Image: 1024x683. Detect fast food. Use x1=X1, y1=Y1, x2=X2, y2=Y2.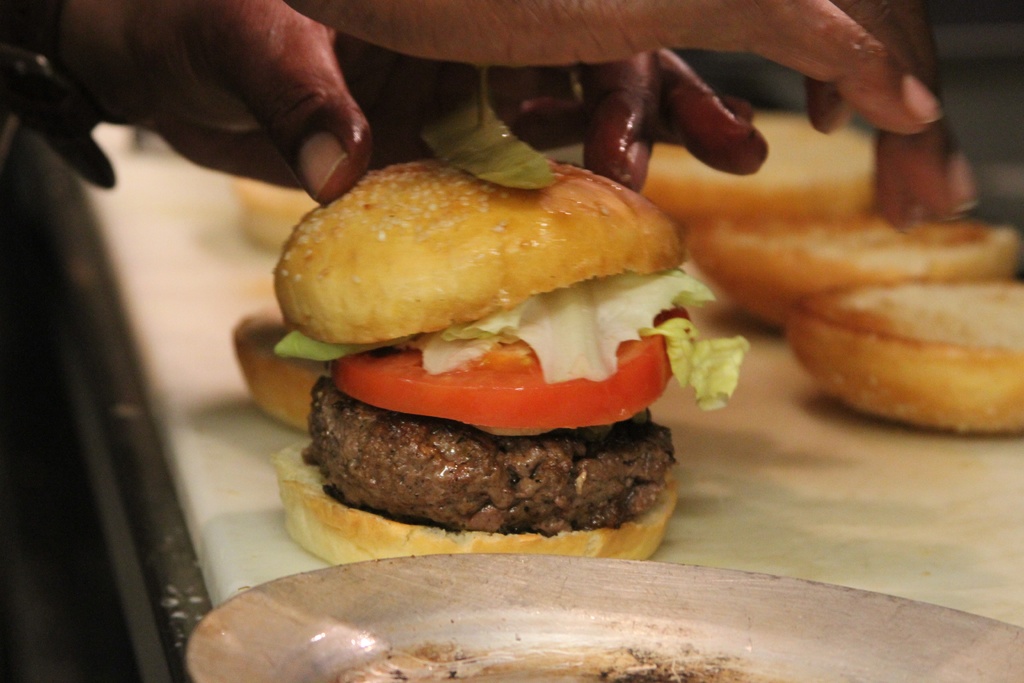
x1=220, y1=308, x2=324, y2=428.
